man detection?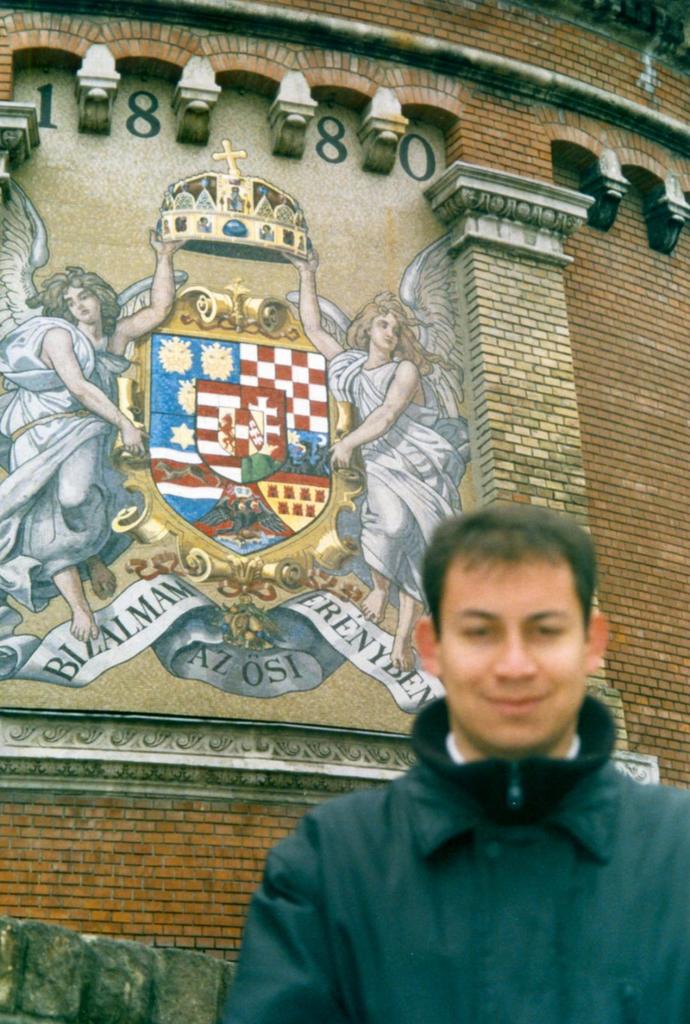
225,514,689,1012
